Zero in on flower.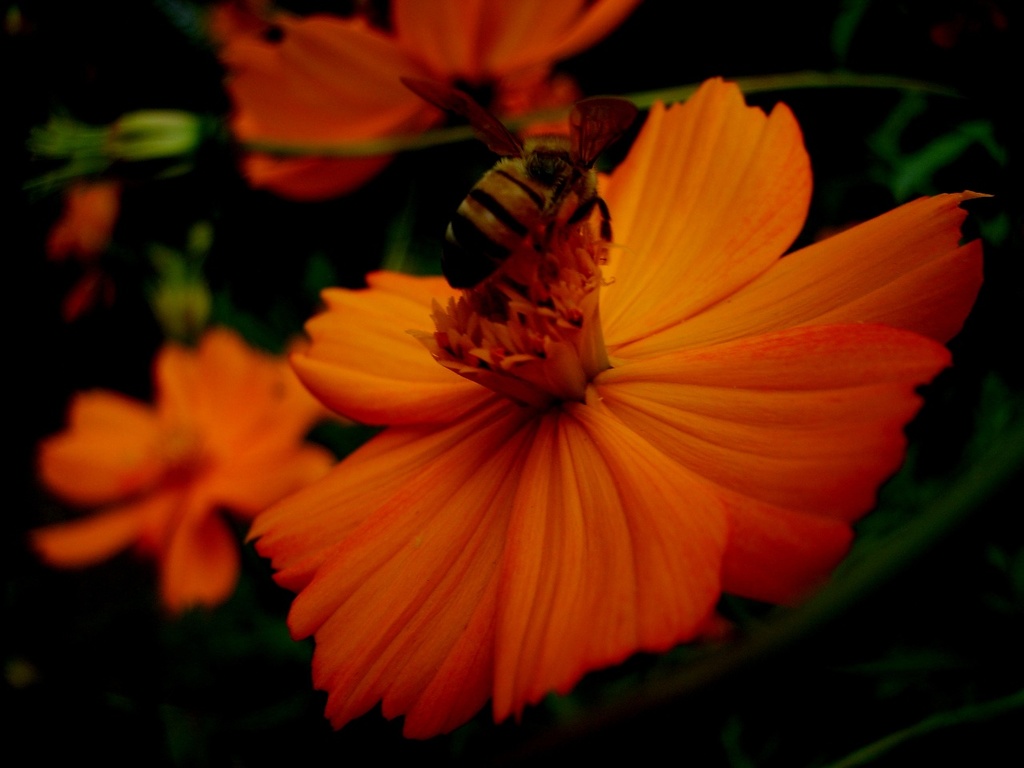
Zeroed in: crop(213, 1, 645, 202).
